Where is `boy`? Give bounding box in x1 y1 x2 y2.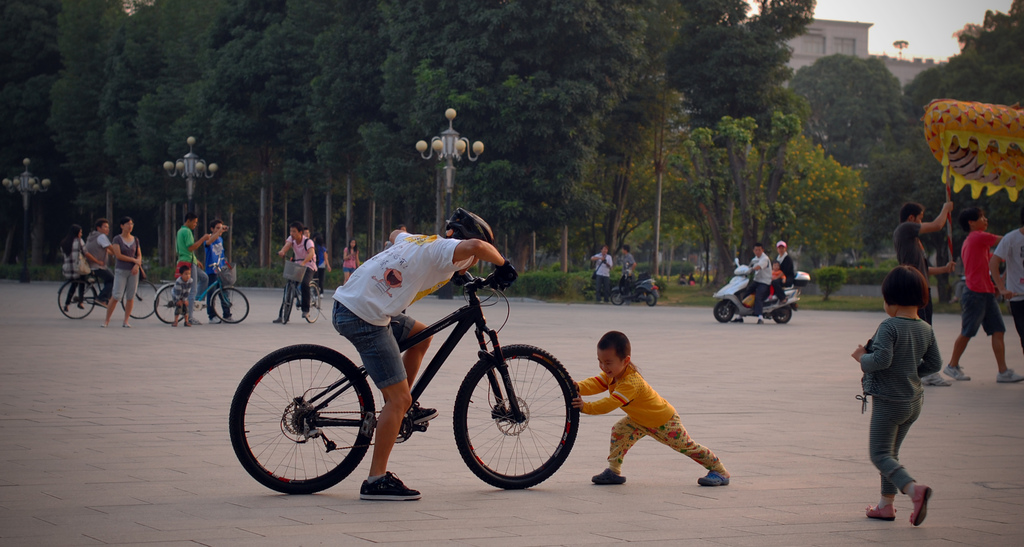
202 216 241 329.
